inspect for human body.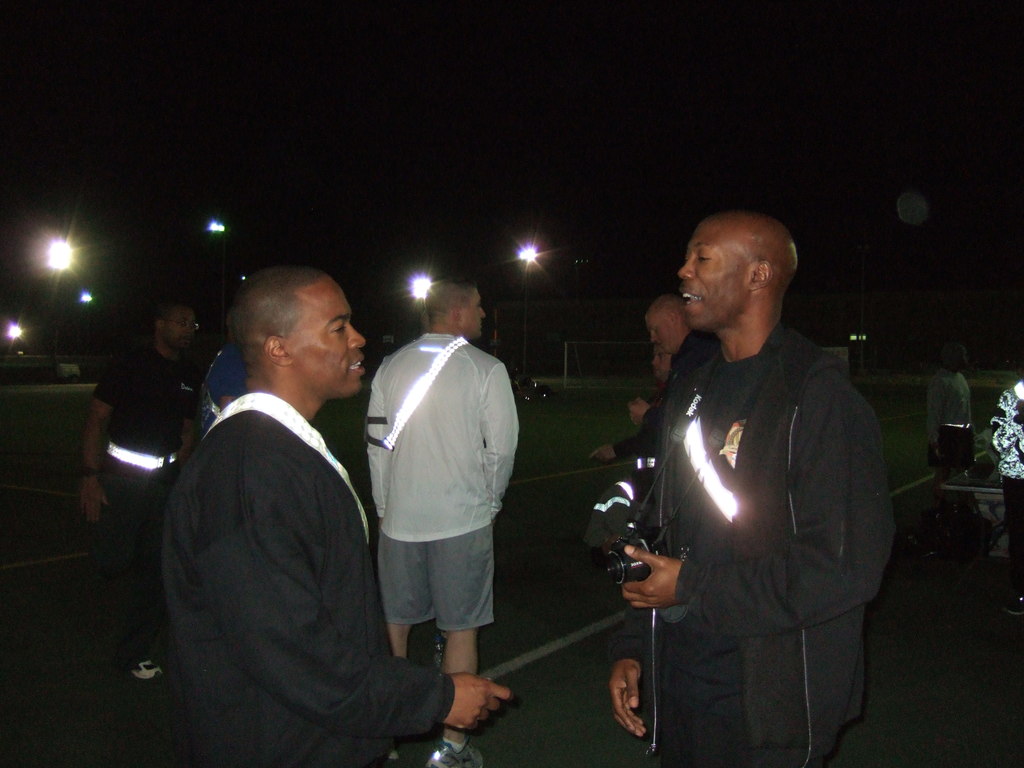
Inspection: 159, 264, 509, 767.
